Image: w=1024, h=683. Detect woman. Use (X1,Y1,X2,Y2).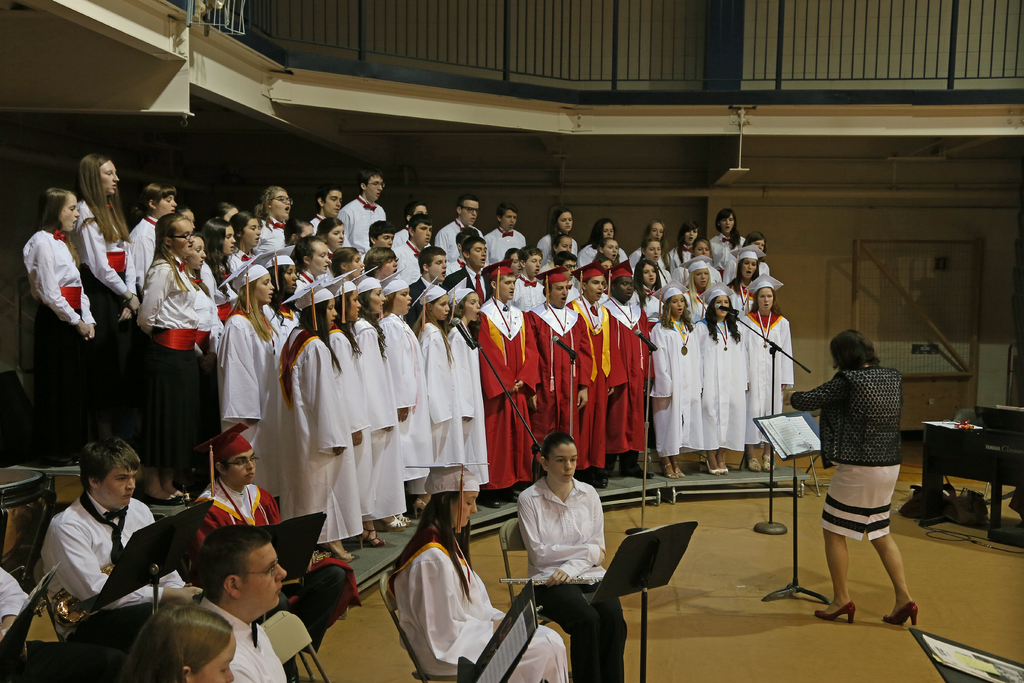
(657,274,701,478).
